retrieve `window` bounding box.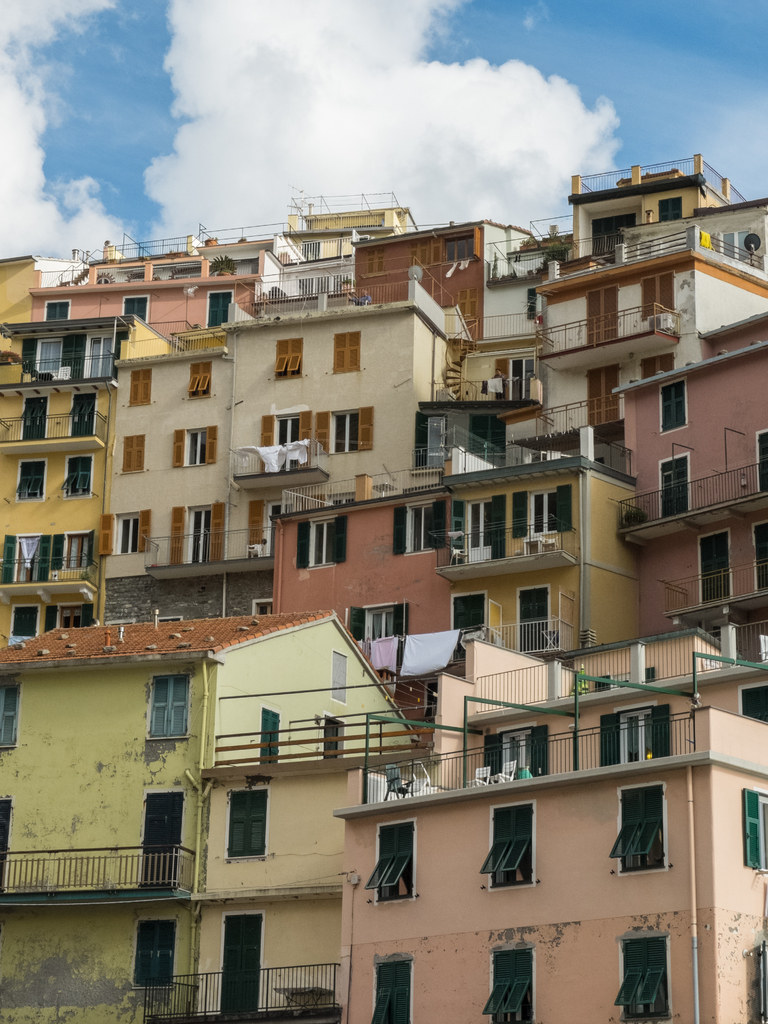
Bounding box: box=[117, 918, 189, 993].
